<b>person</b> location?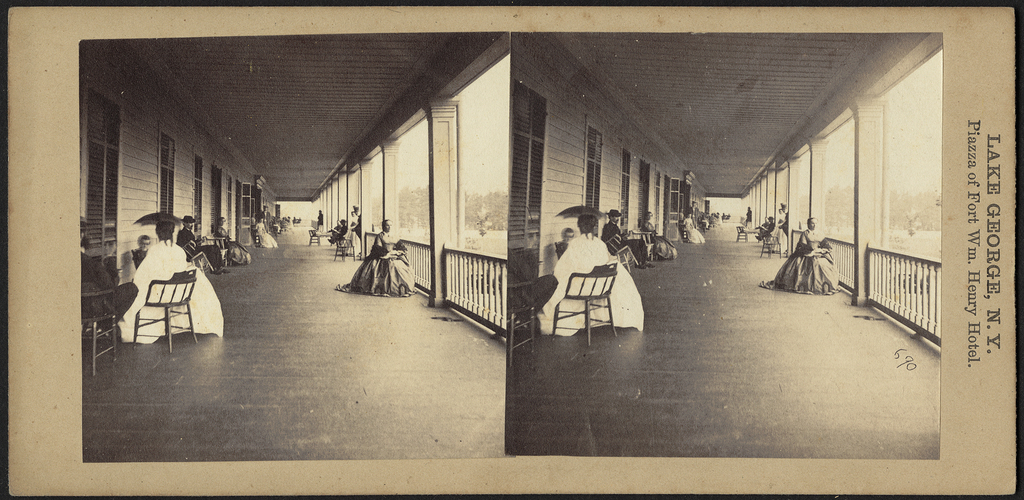
crop(724, 209, 730, 223)
